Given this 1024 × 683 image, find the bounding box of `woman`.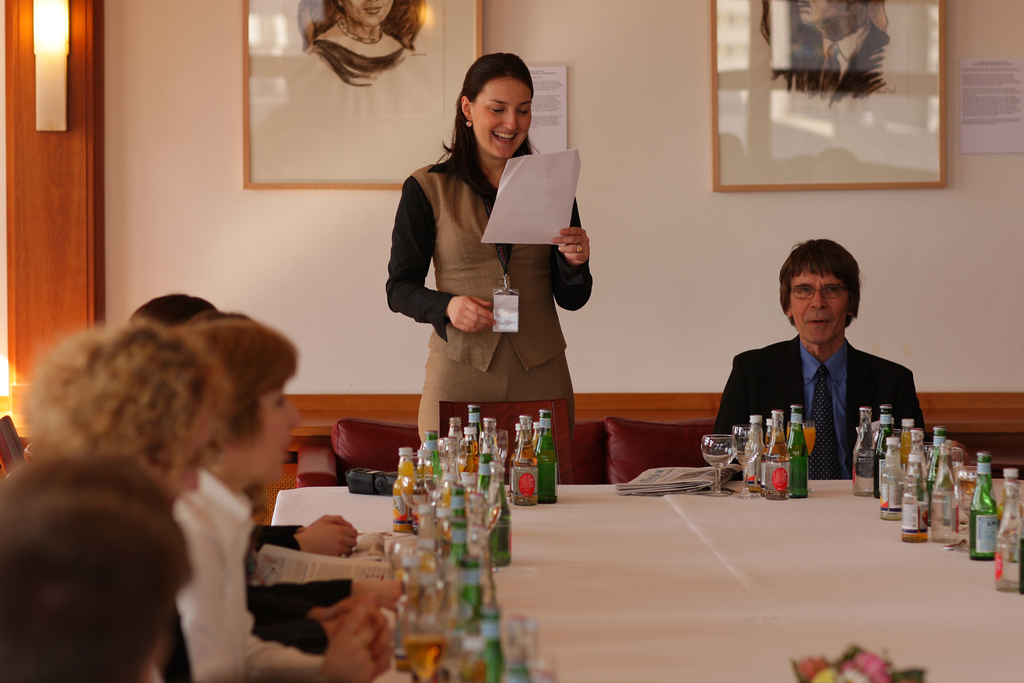
305,0,414,89.
